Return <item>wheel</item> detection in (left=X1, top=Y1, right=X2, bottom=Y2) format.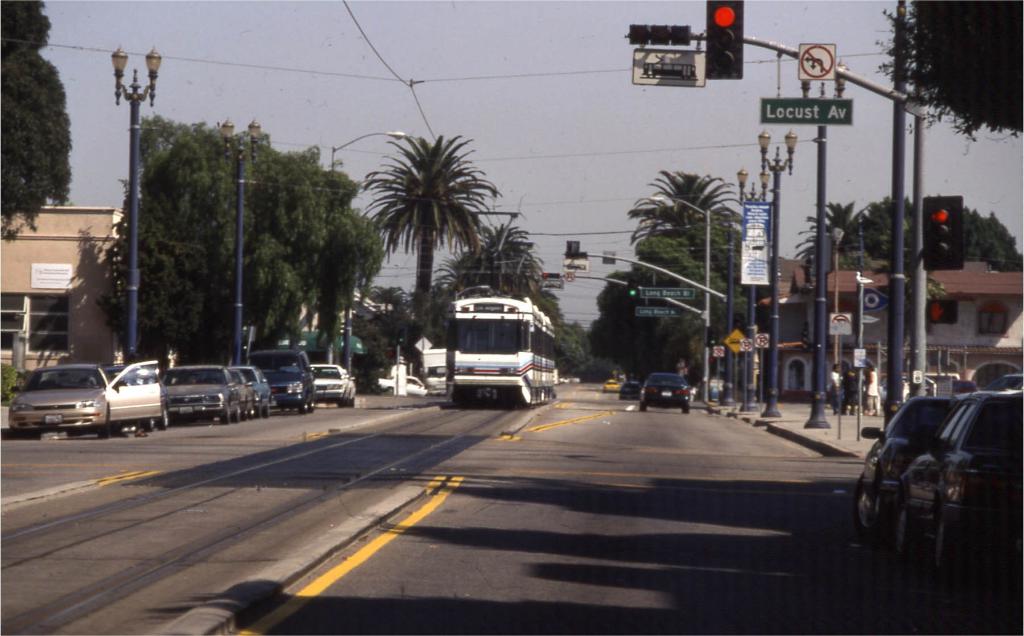
(left=892, top=492, right=913, bottom=555).
